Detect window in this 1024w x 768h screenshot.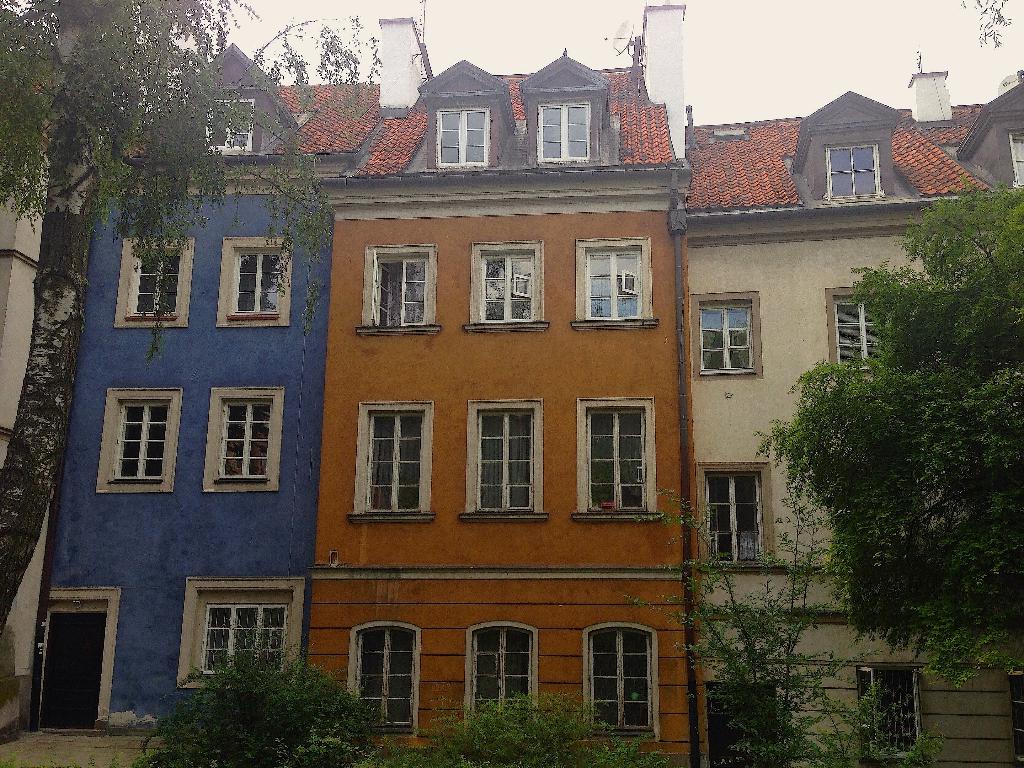
Detection: {"x1": 594, "y1": 628, "x2": 655, "y2": 741}.
